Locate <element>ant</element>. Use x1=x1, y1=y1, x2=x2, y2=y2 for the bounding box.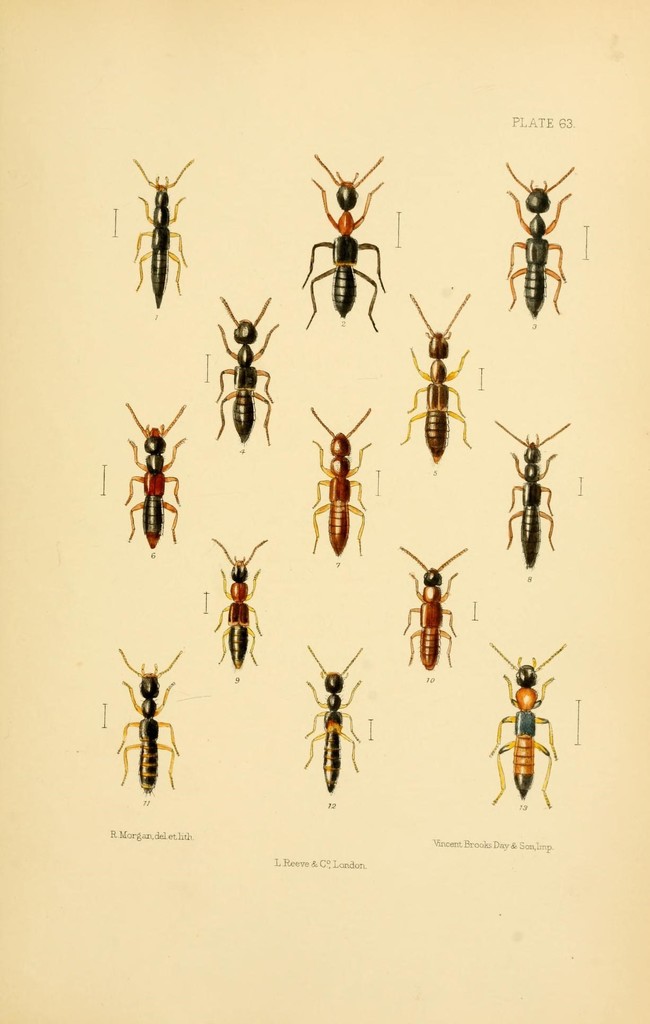
x1=399, y1=540, x2=468, y2=671.
